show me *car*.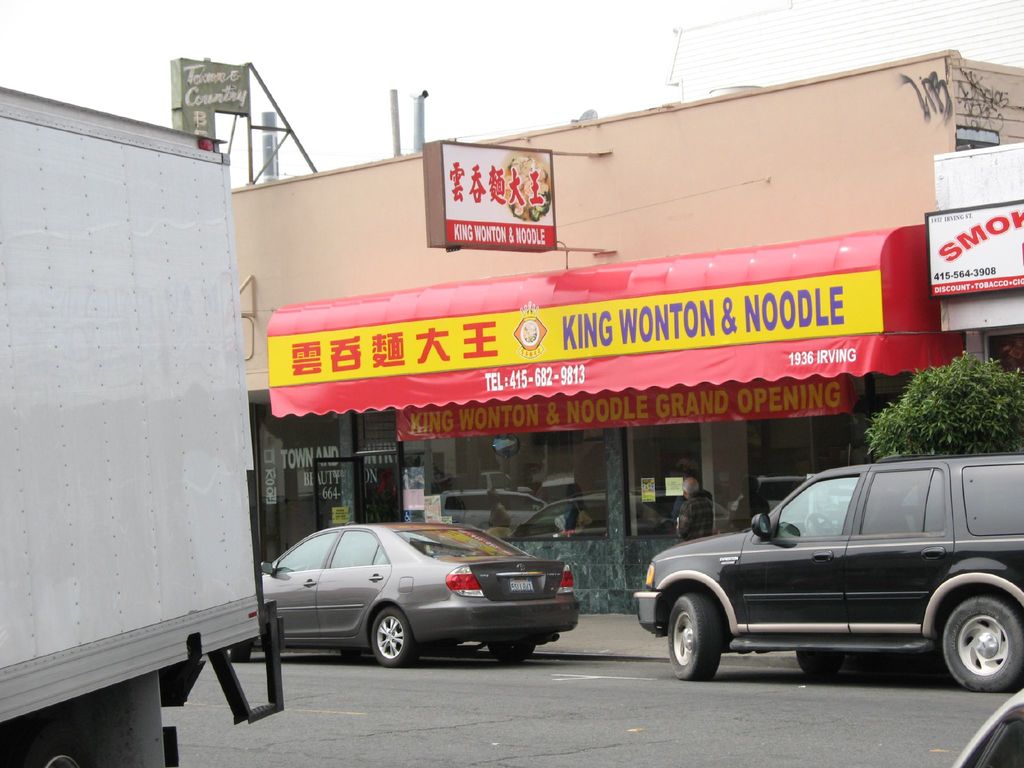
*car* is here: <region>223, 516, 580, 665</region>.
